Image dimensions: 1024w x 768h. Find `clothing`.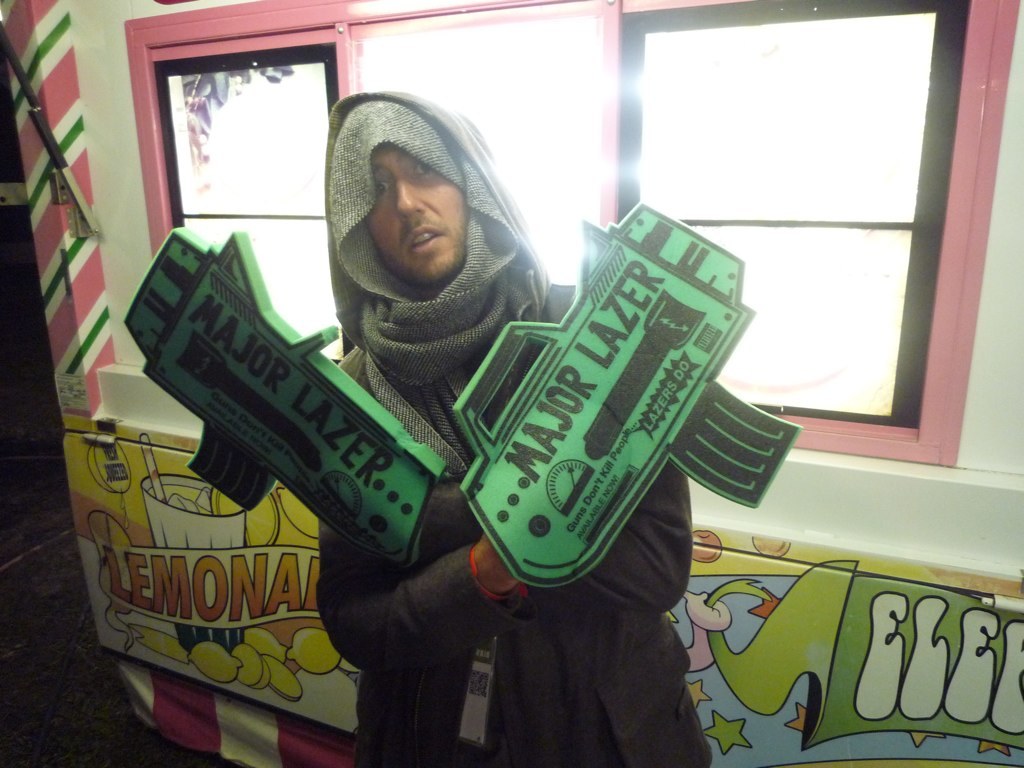
[x1=313, y1=91, x2=712, y2=767].
